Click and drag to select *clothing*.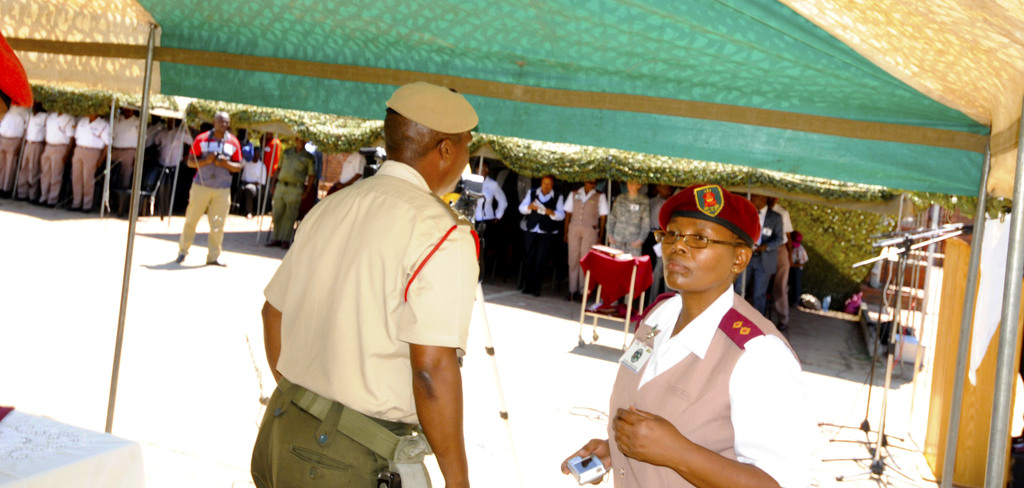
Selection: left=772, top=206, right=793, bottom=324.
